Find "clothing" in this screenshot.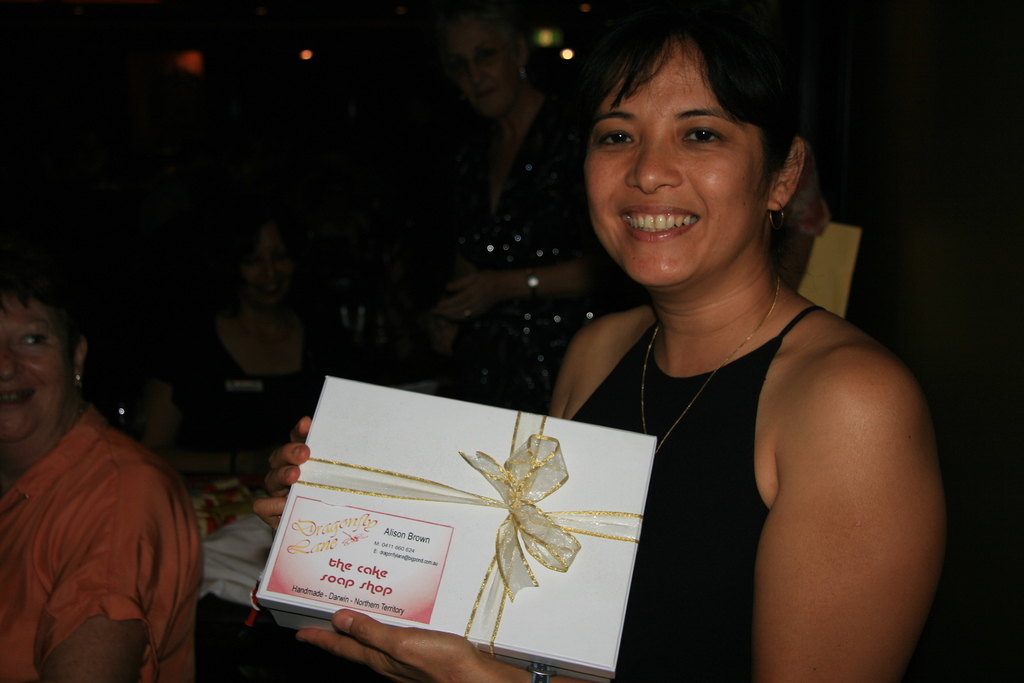
The bounding box for "clothing" is l=562, t=297, r=828, b=682.
